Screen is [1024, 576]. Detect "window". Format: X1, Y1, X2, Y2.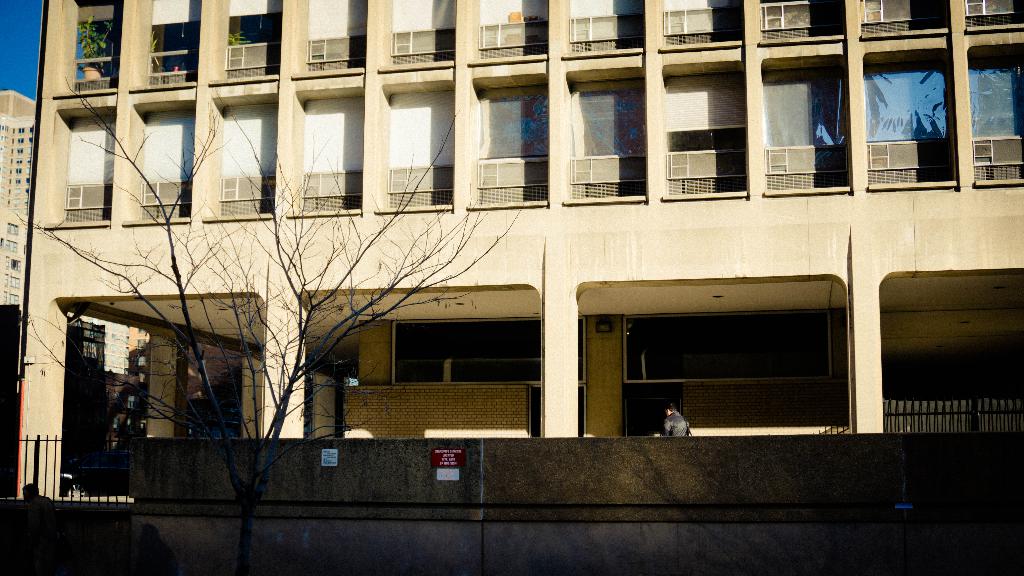
220, 0, 283, 83.
